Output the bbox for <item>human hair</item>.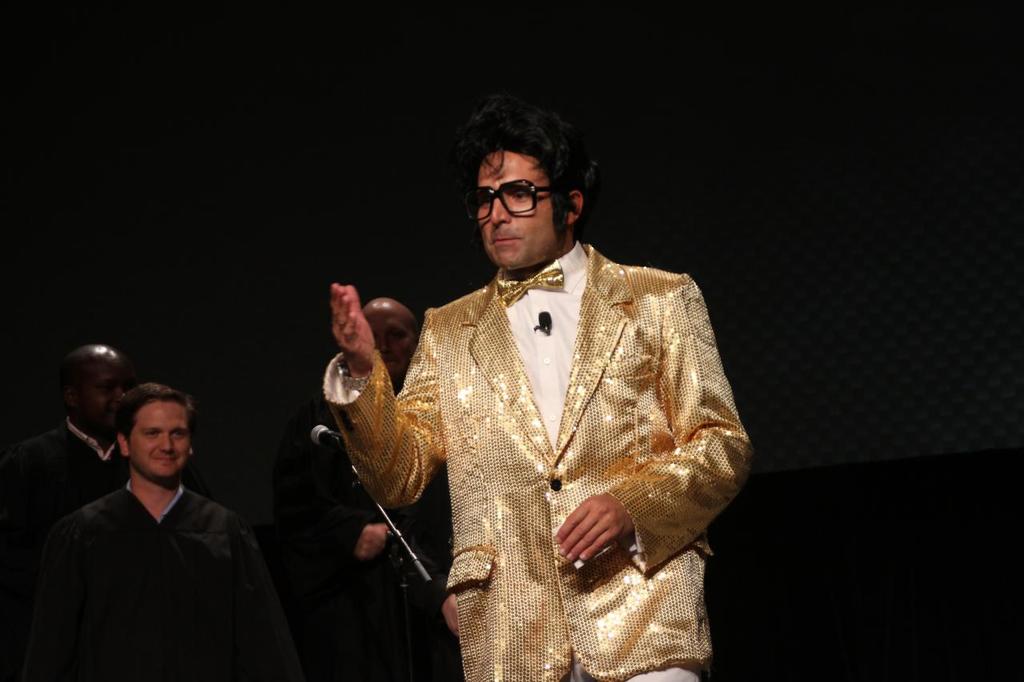
(x1=440, y1=100, x2=599, y2=247).
